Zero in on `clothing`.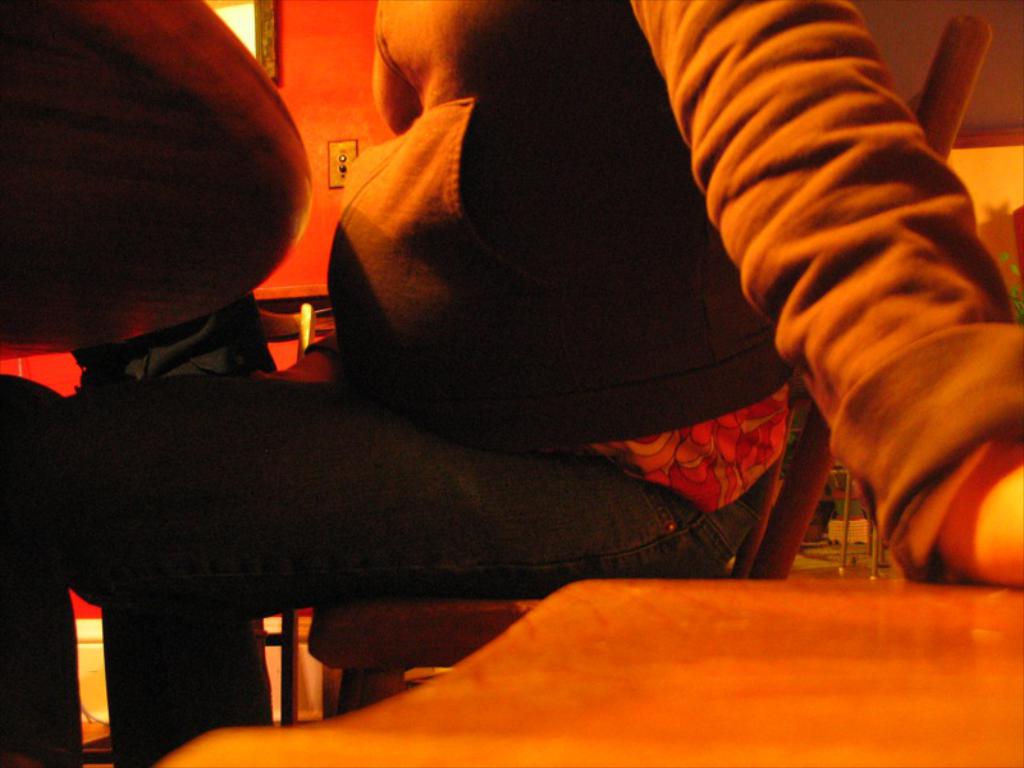
Zeroed in: (308, 0, 1023, 598).
